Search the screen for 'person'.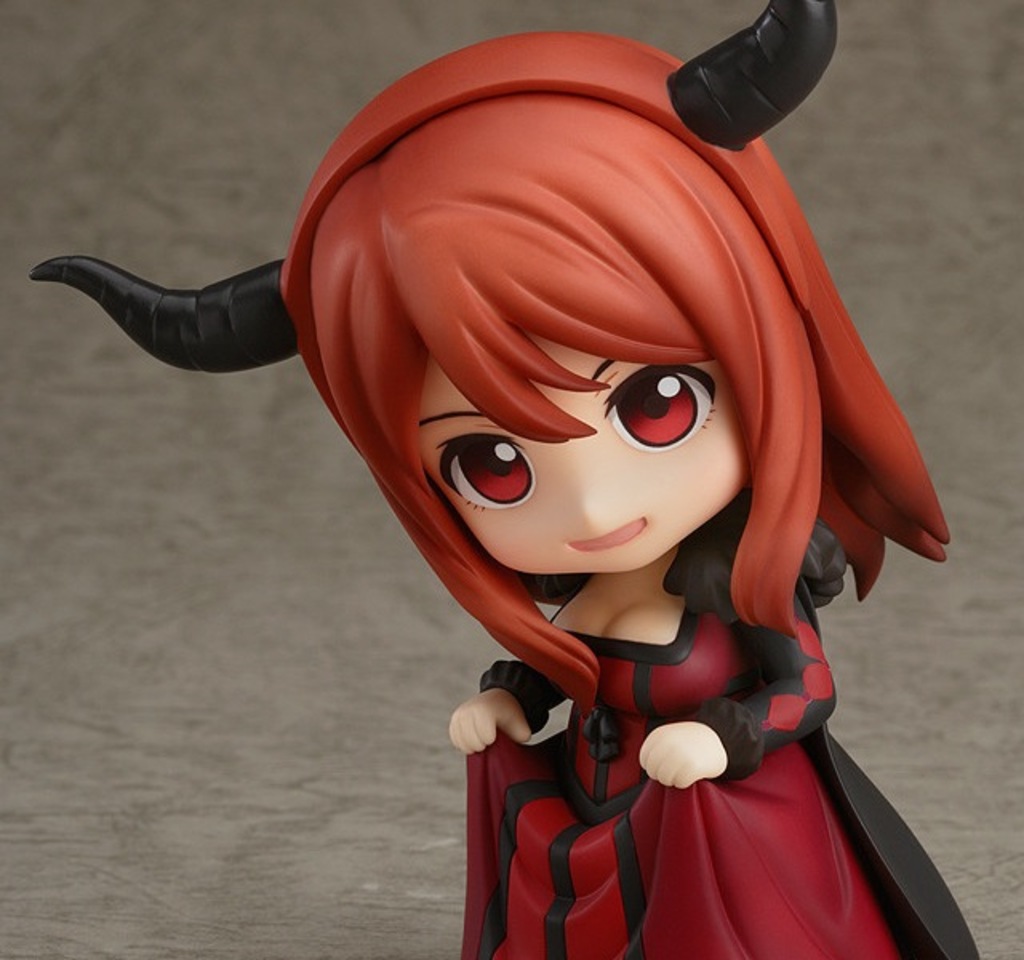
Found at select_region(96, 6, 1016, 947).
